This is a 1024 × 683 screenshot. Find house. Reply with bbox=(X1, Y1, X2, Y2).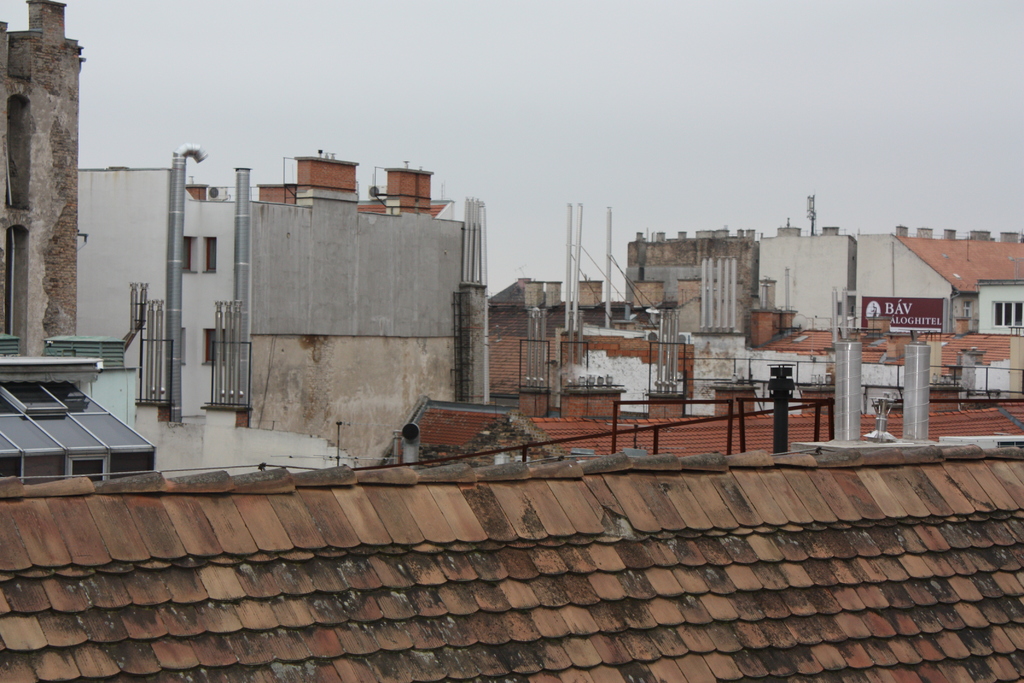
bbox=(628, 231, 765, 345).
